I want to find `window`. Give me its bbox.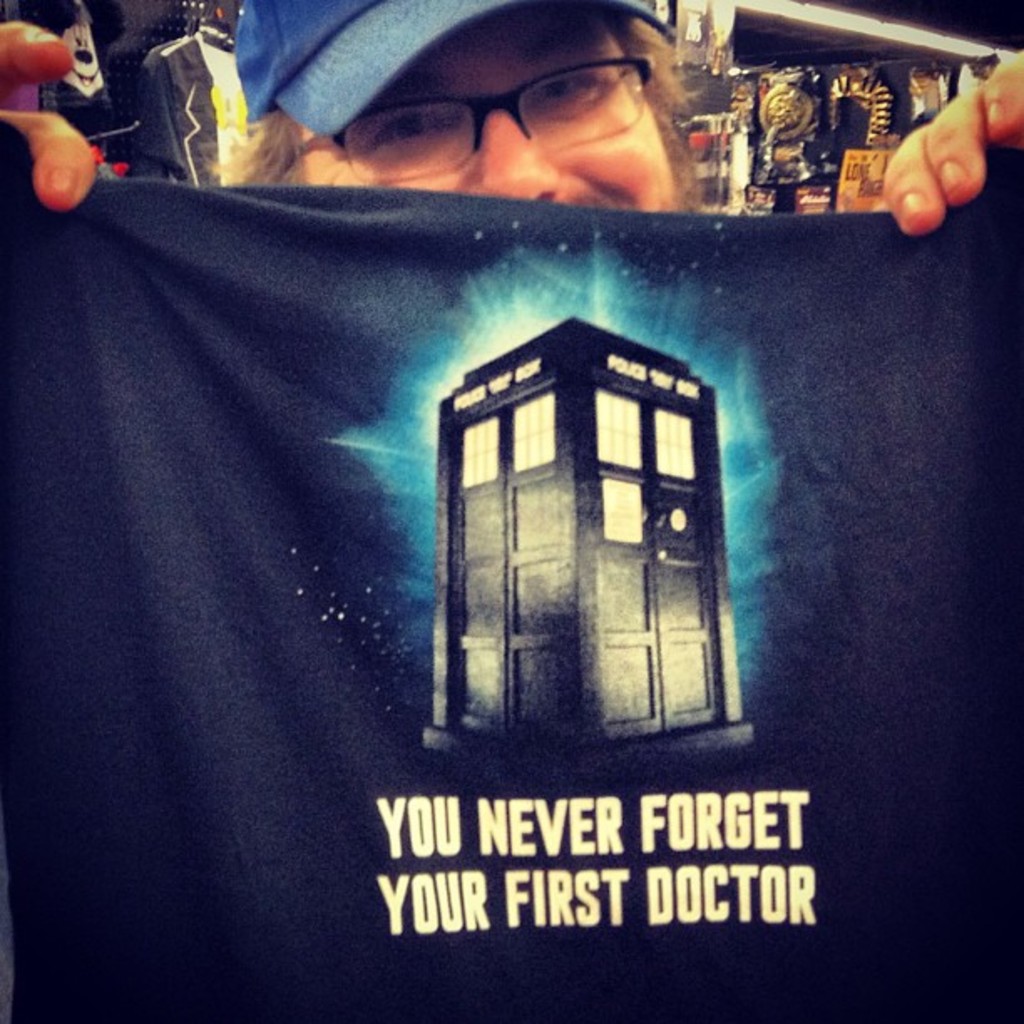
658, 557, 708, 632.
